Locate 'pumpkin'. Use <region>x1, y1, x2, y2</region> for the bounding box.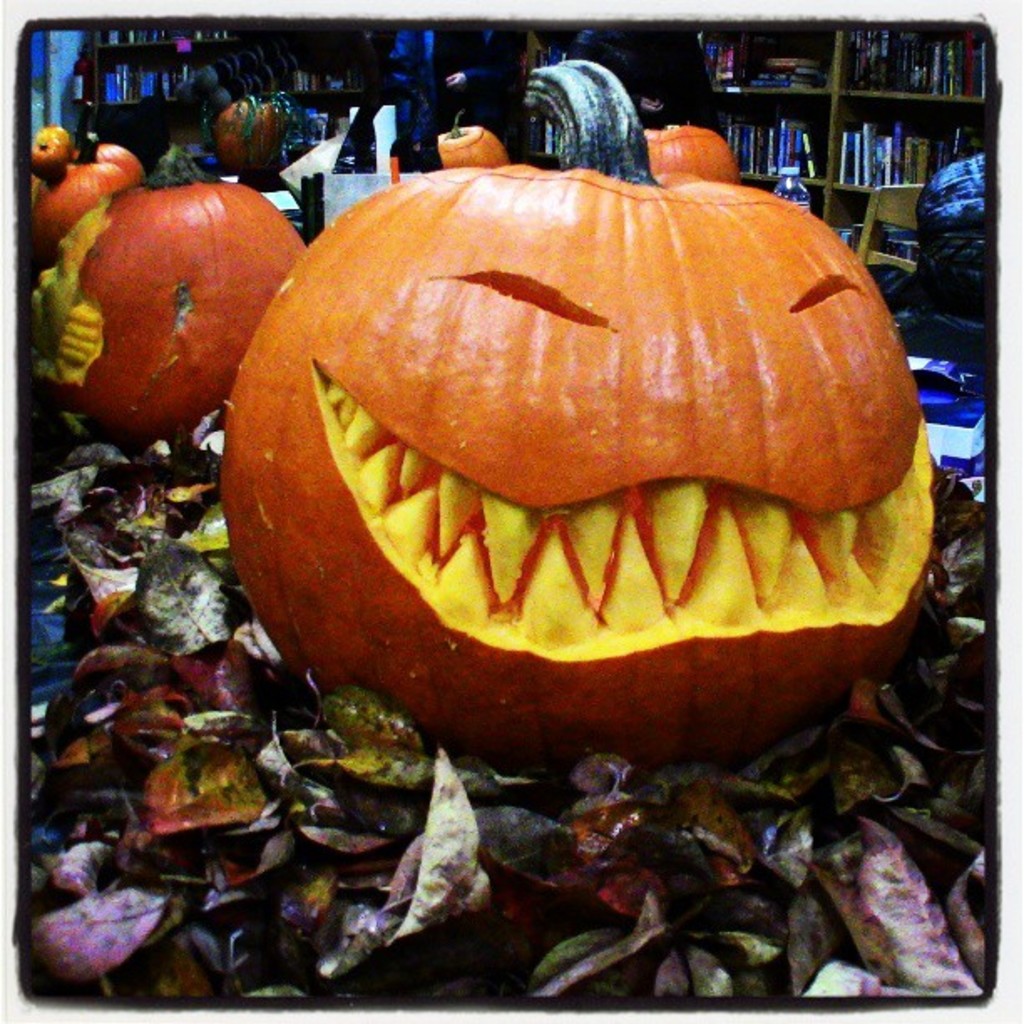
<region>74, 129, 137, 181</region>.
